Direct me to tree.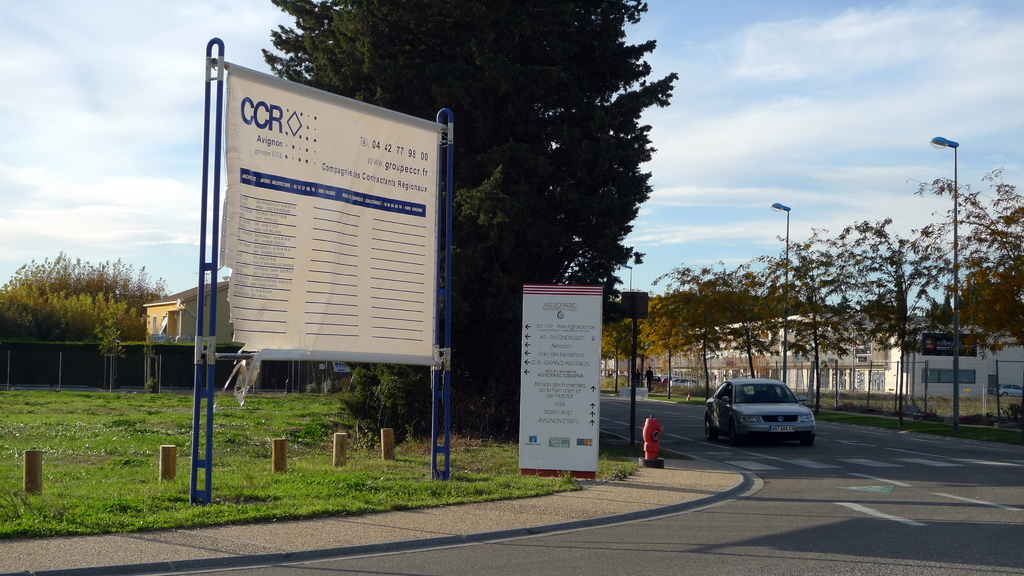
Direction: [0, 249, 170, 399].
